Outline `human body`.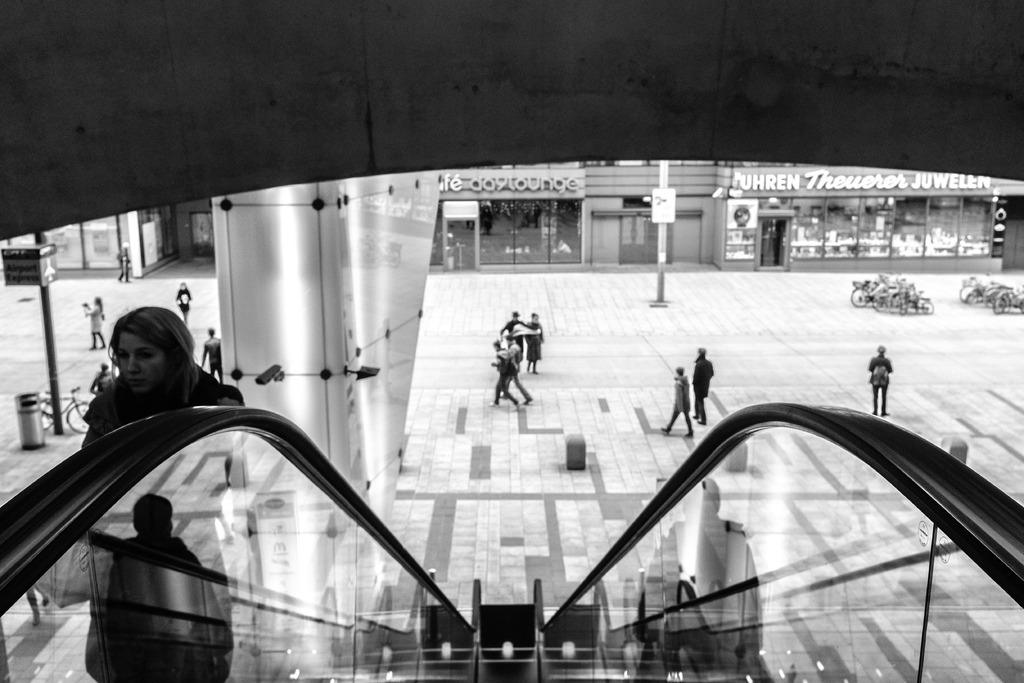
Outline: l=89, t=498, r=234, b=682.
